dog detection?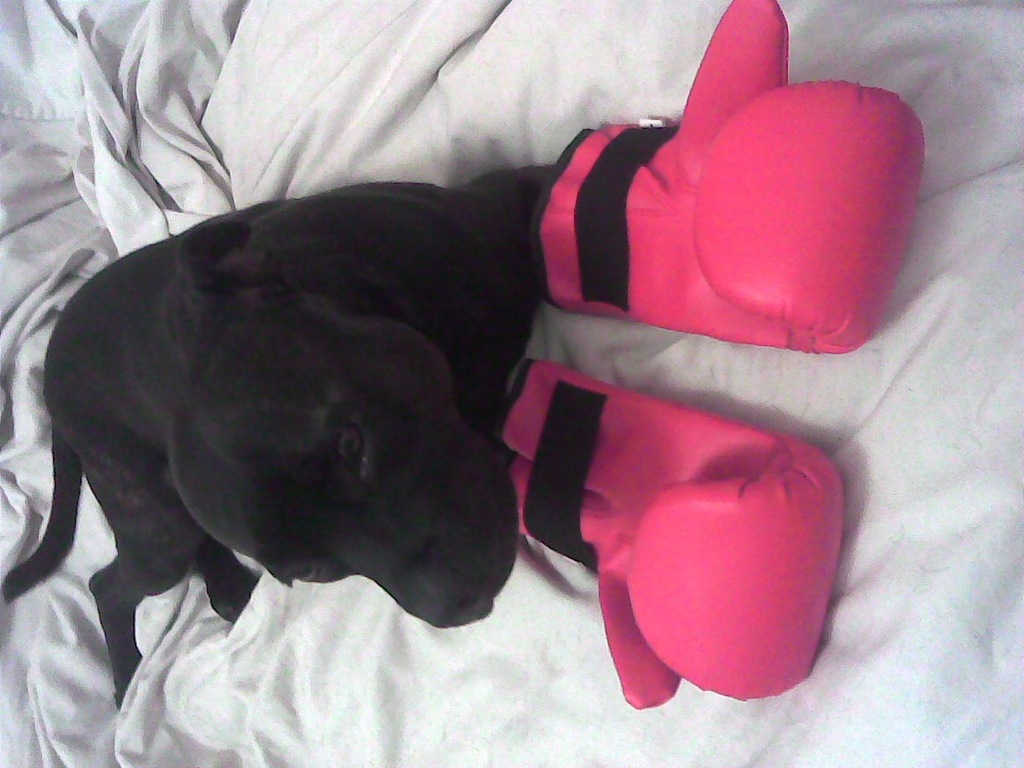
<region>0, 0, 926, 714</region>
